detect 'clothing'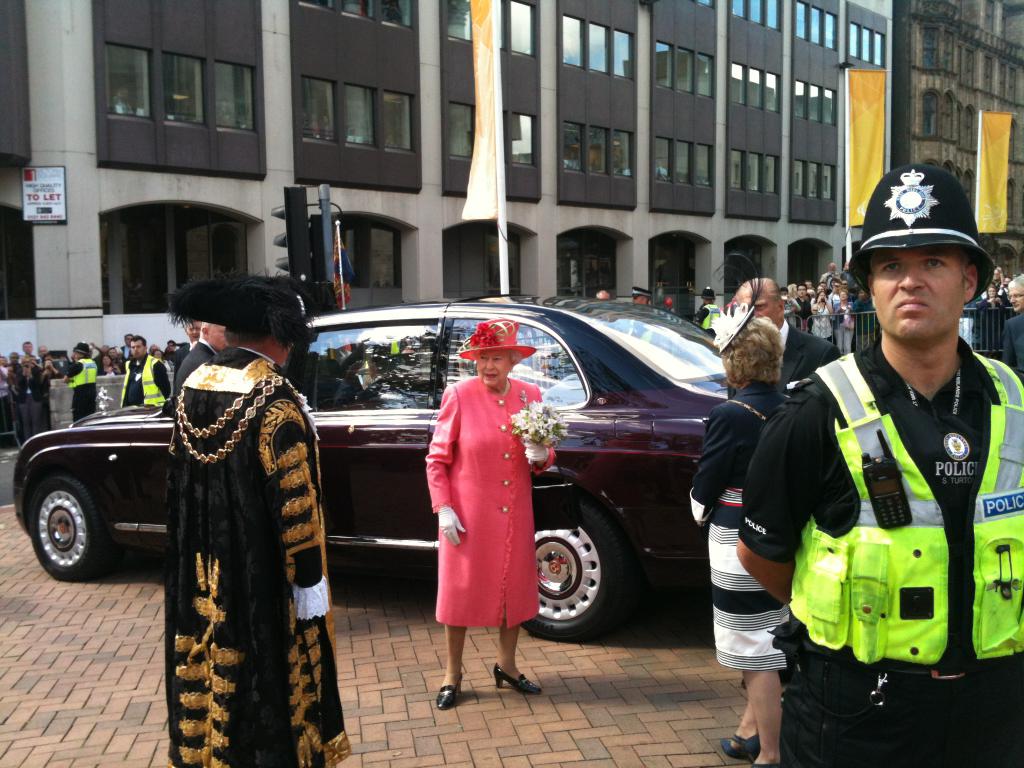
box(774, 319, 842, 383)
